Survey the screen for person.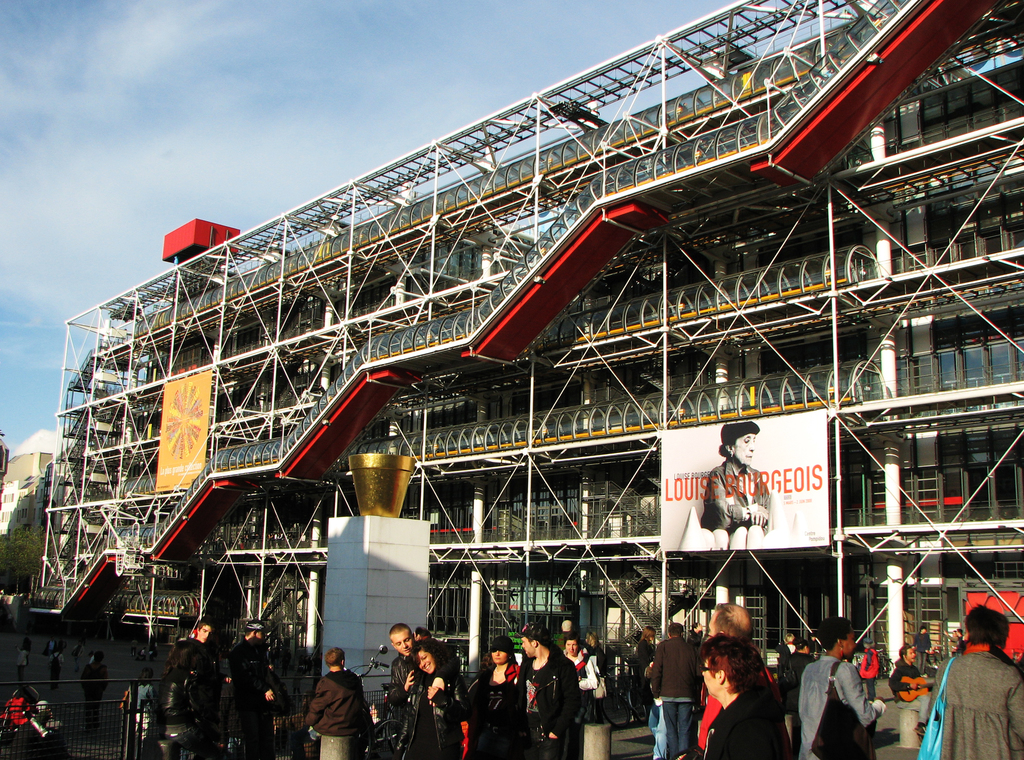
Survey found: 47, 643, 67, 687.
